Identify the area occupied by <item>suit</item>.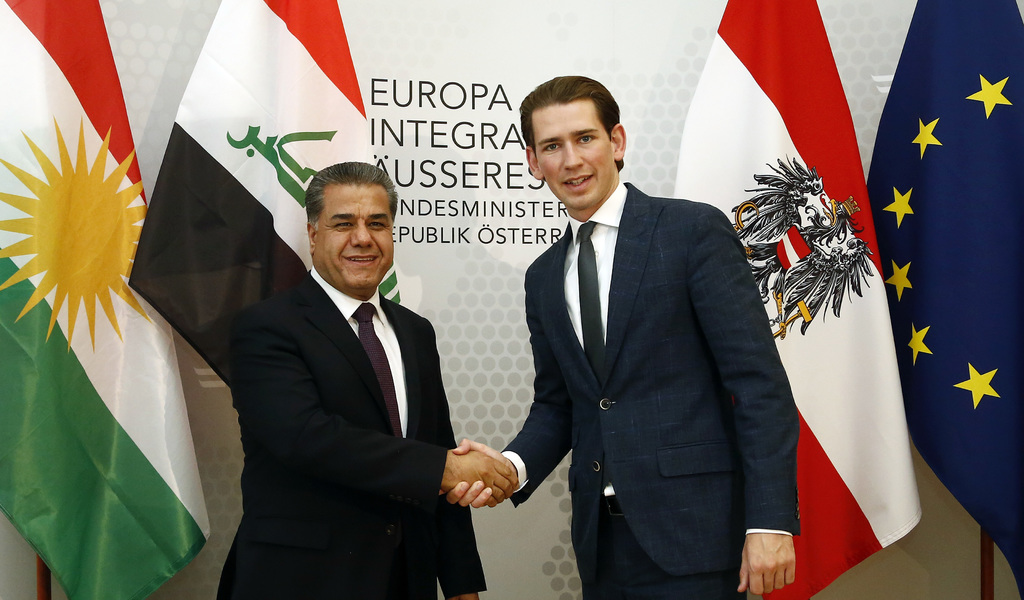
Area: [495, 75, 804, 597].
